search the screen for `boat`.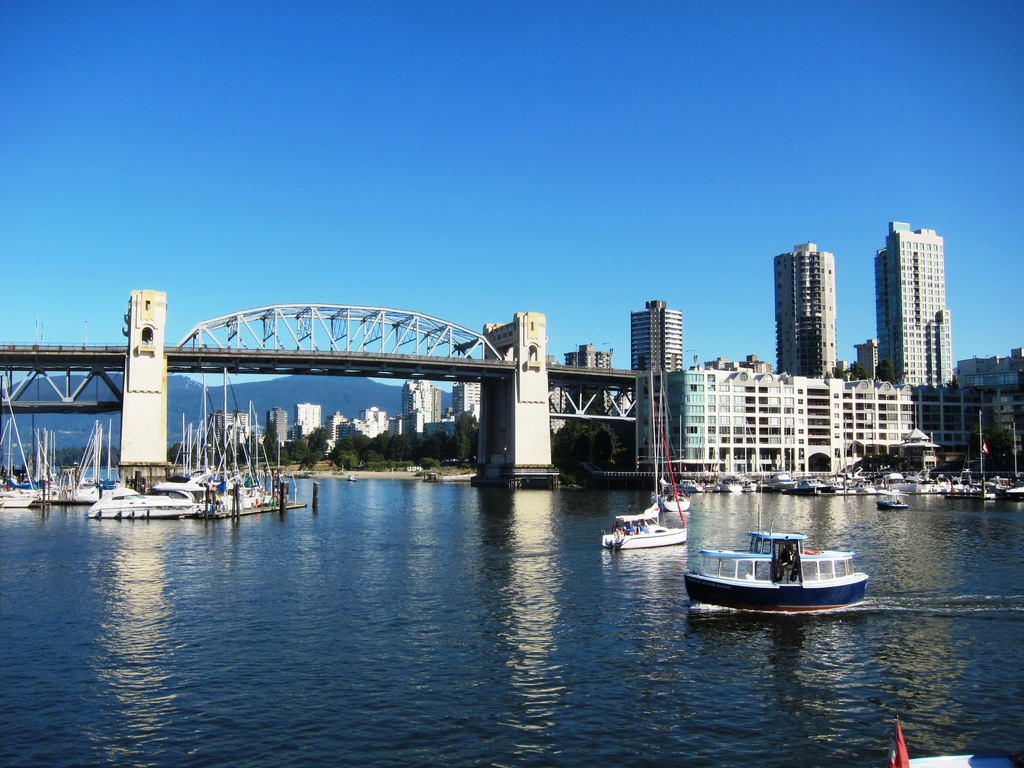
Found at 851,463,868,492.
